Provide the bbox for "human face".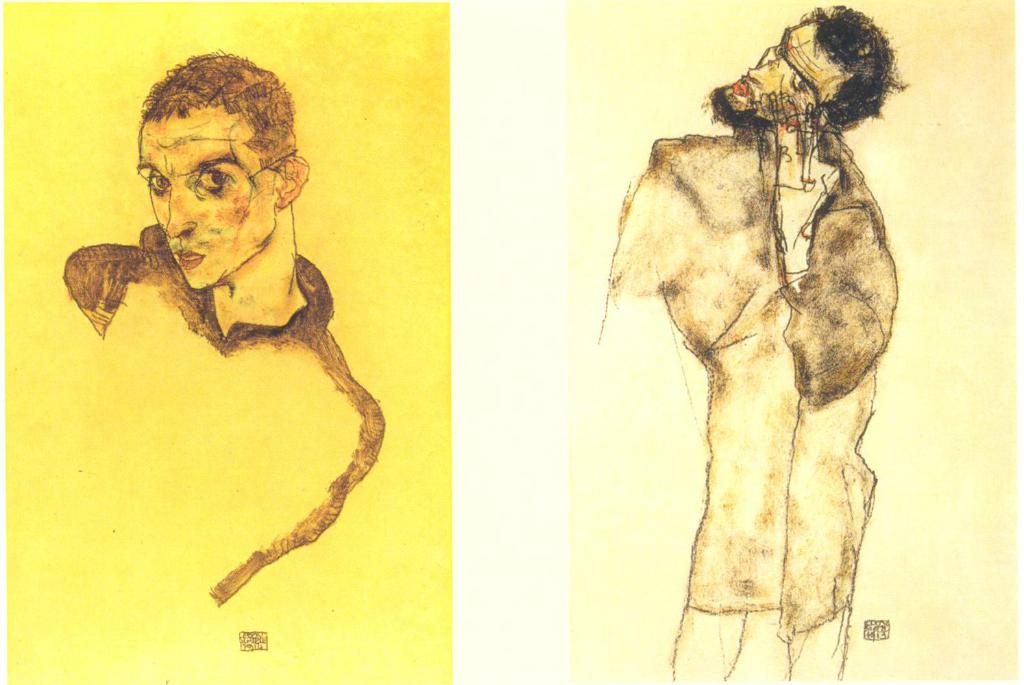
[724, 17, 843, 117].
